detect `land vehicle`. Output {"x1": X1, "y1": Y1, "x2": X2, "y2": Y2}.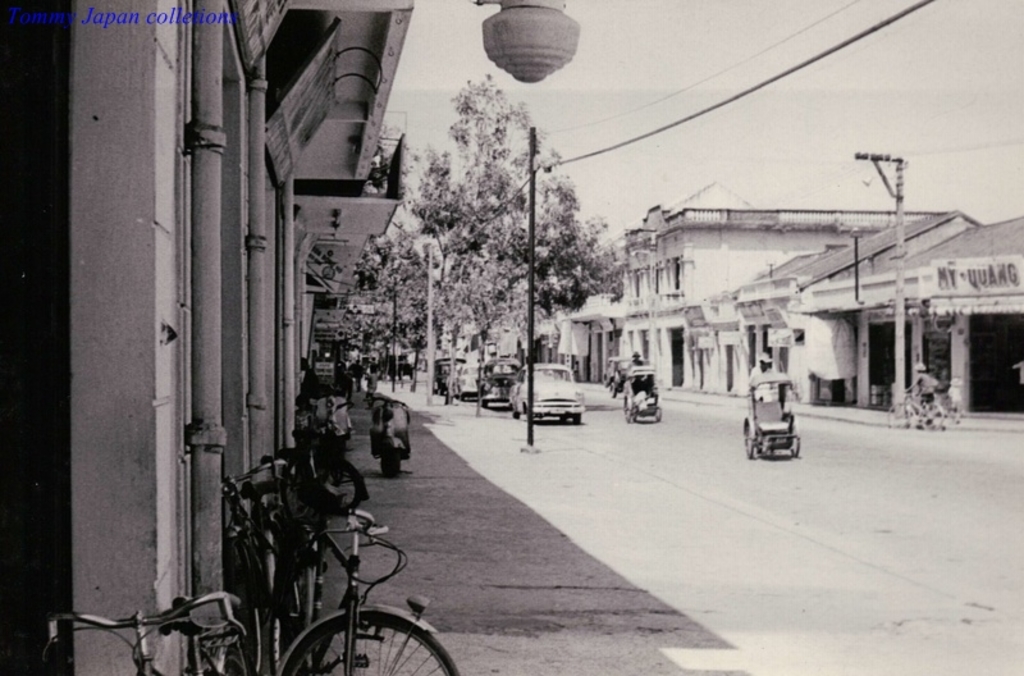
{"x1": 472, "y1": 360, "x2": 524, "y2": 411}.
